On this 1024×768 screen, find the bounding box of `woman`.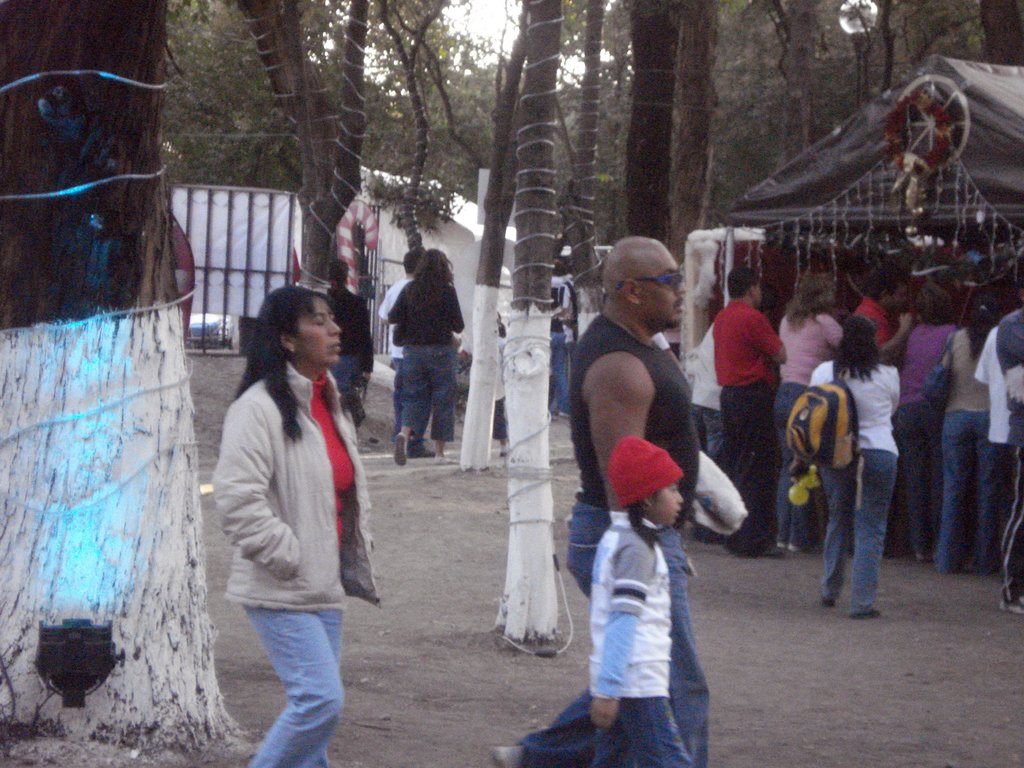
Bounding box: bbox=[941, 295, 995, 573].
